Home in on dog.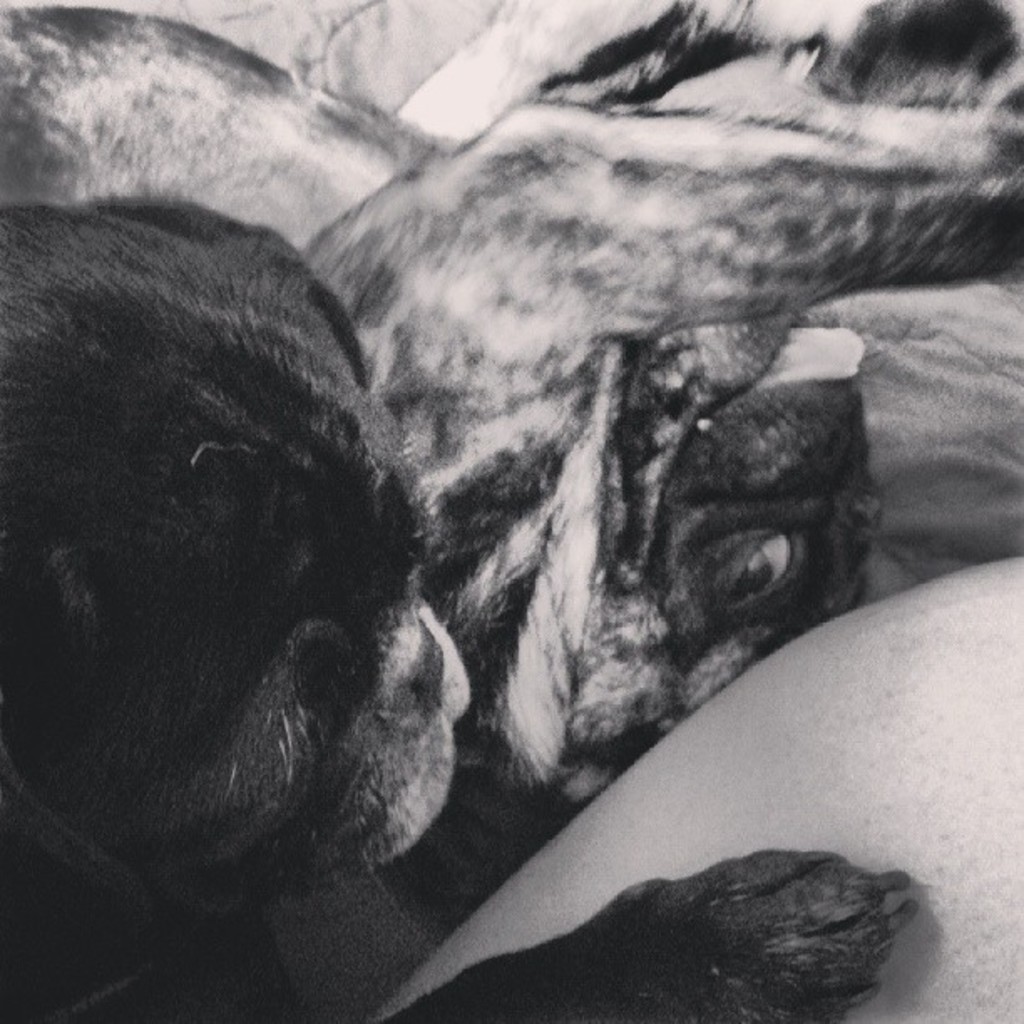
Homed in at bbox=(0, 197, 929, 1022).
